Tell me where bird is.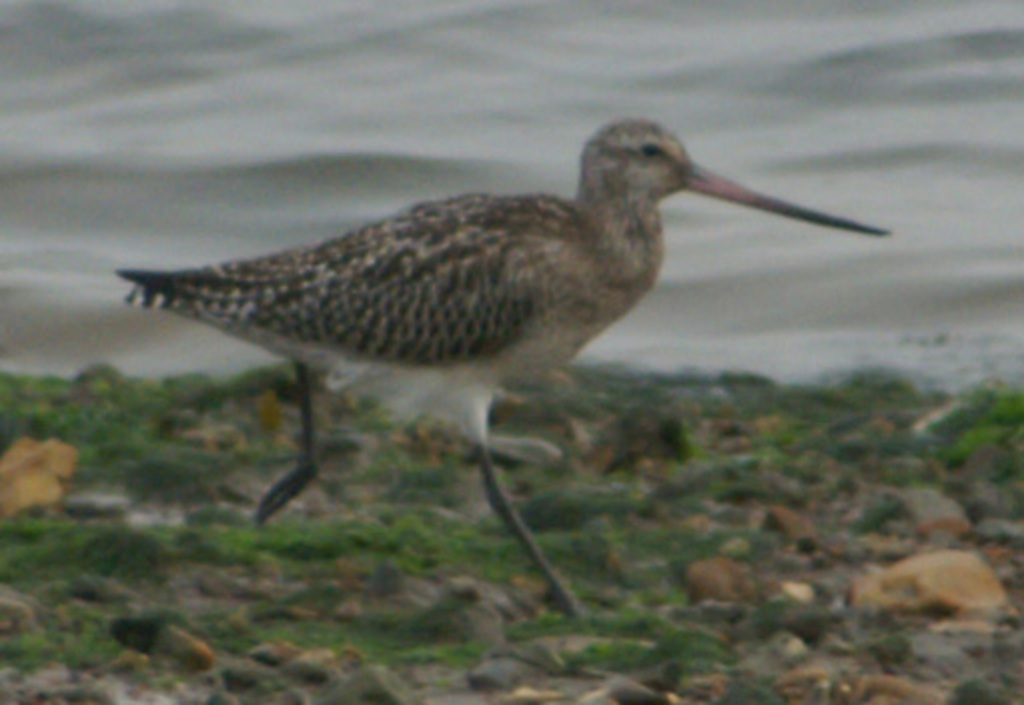
bird is at (118,108,886,593).
